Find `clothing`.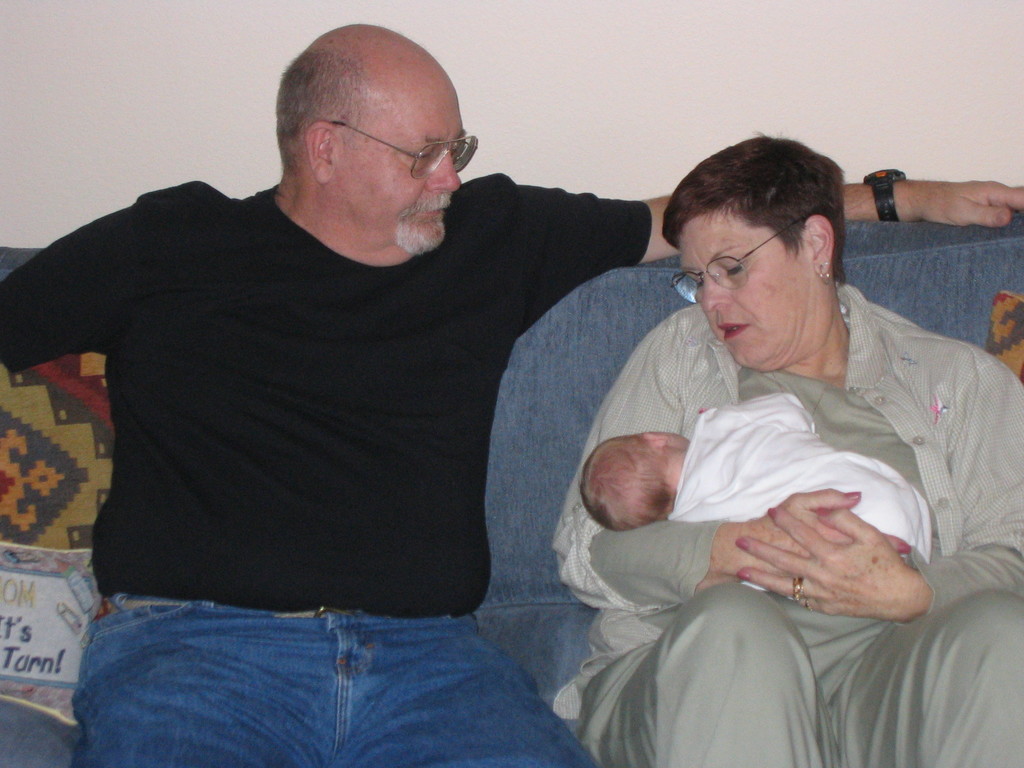
x1=0 y1=172 x2=649 y2=622.
